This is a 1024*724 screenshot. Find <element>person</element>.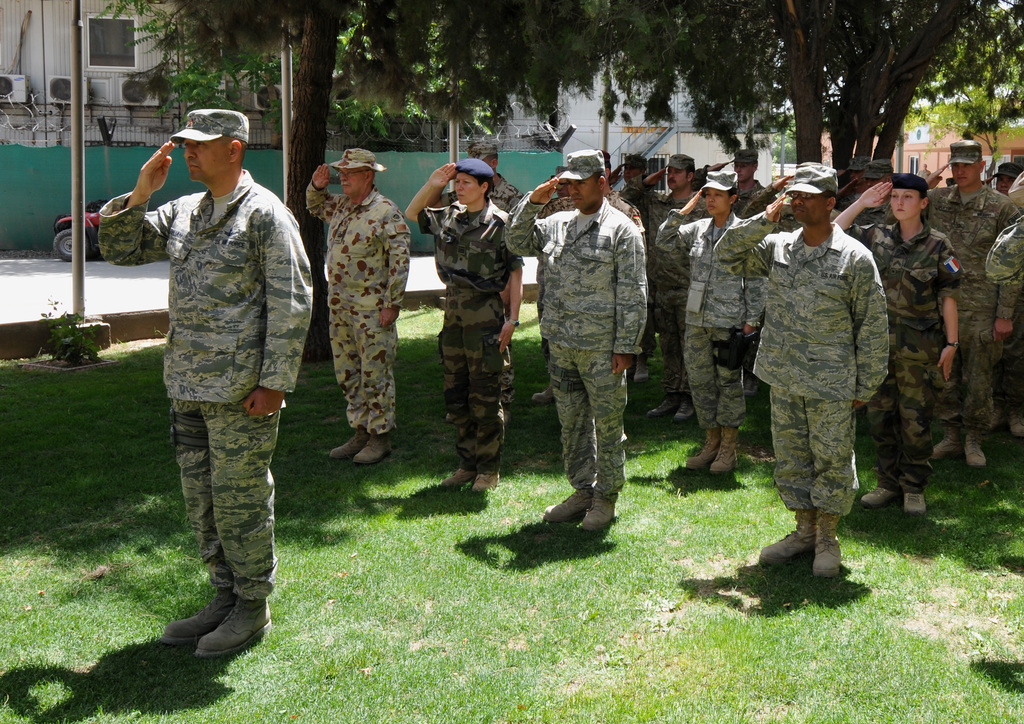
Bounding box: [left=88, top=106, right=310, bottom=660].
